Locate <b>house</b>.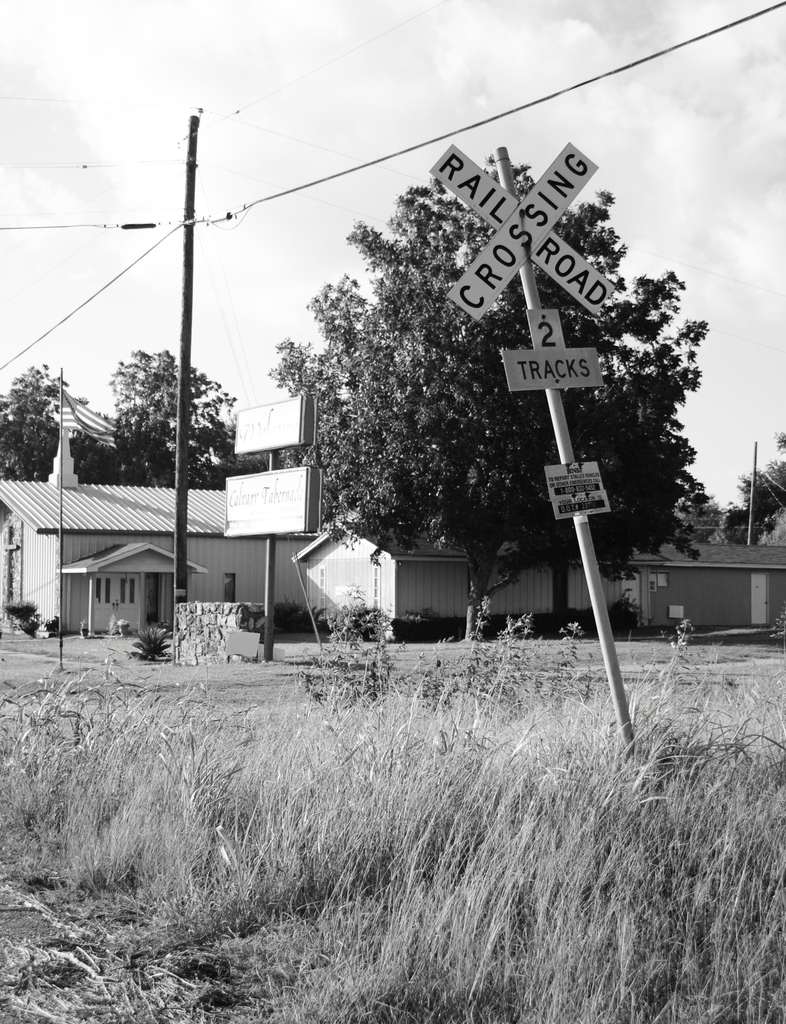
Bounding box: <bbox>287, 512, 785, 645</bbox>.
